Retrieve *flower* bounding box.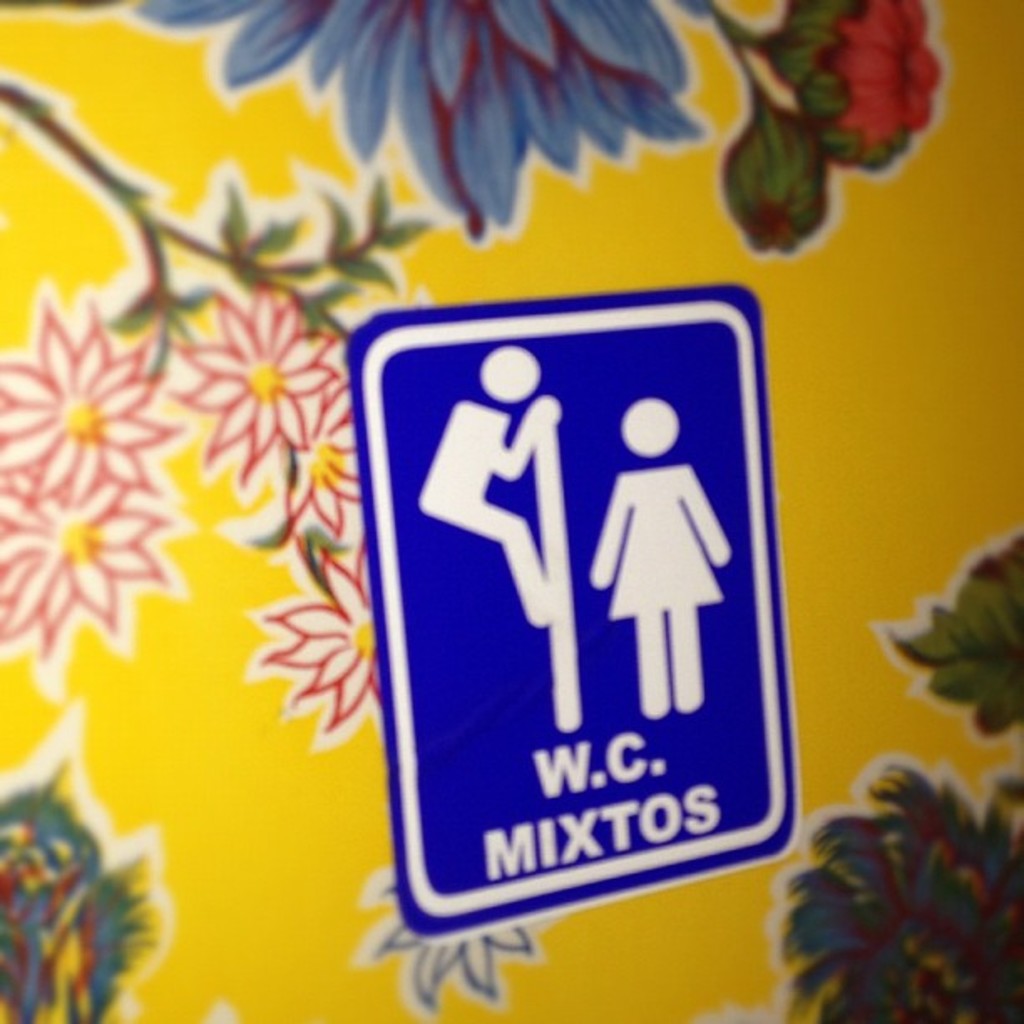
Bounding box: pyautogui.locateOnScreen(167, 289, 346, 482).
